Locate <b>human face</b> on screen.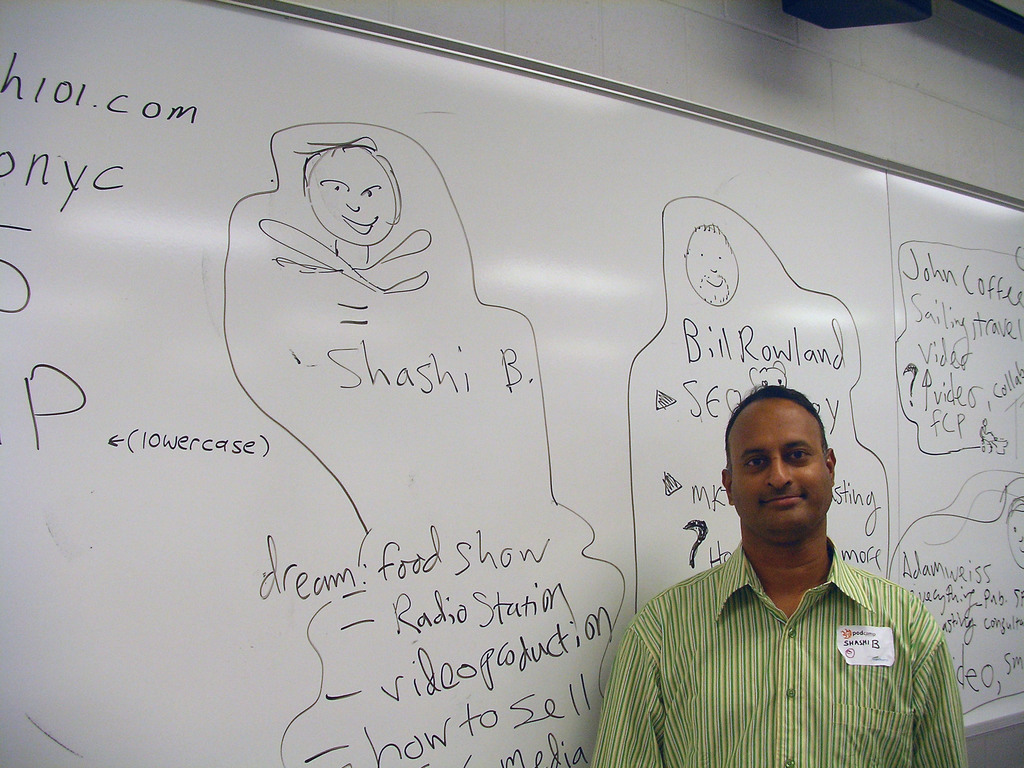
On screen at box=[725, 400, 831, 534].
